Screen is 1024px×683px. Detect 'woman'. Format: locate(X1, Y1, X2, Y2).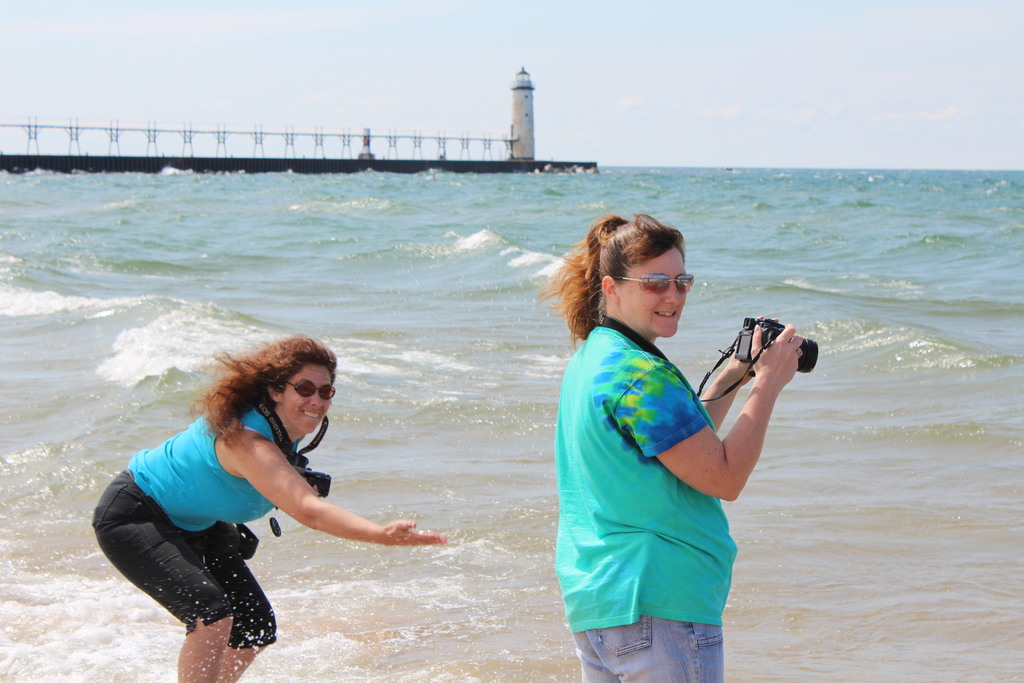
locate(535, 214, 809, 682).
